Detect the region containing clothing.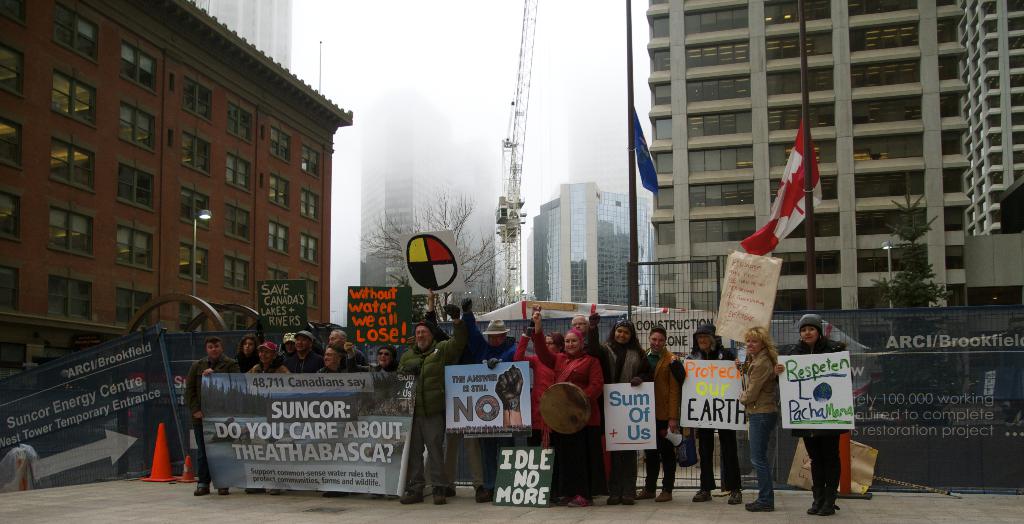
locate(600, 346, 643, 491).
